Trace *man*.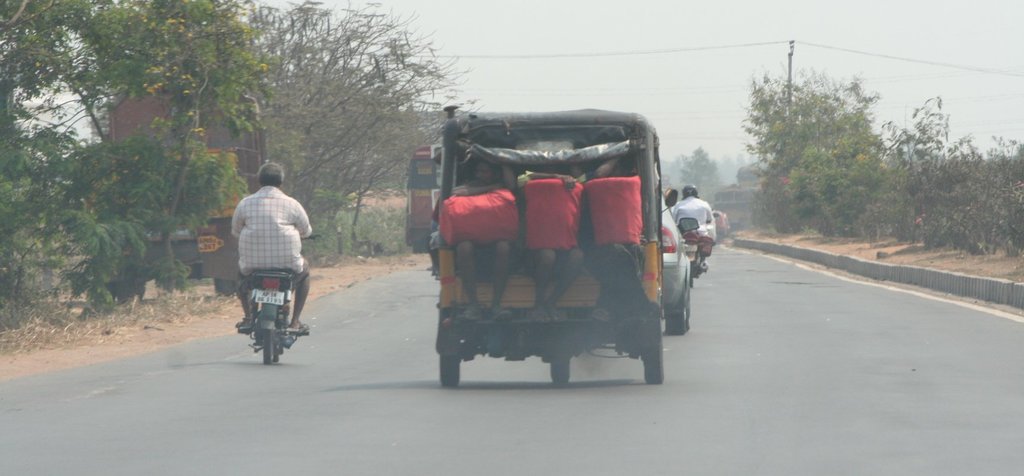
Traced to bbox(673, 185, 708, 278).
